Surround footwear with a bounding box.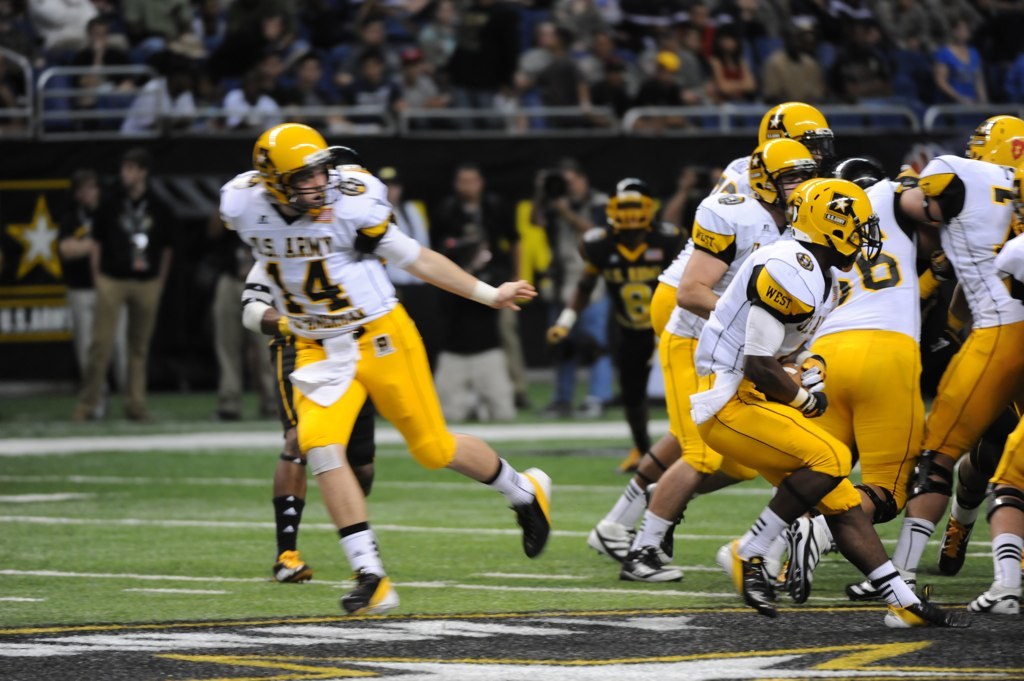
region(126, 399, 169, 431).
